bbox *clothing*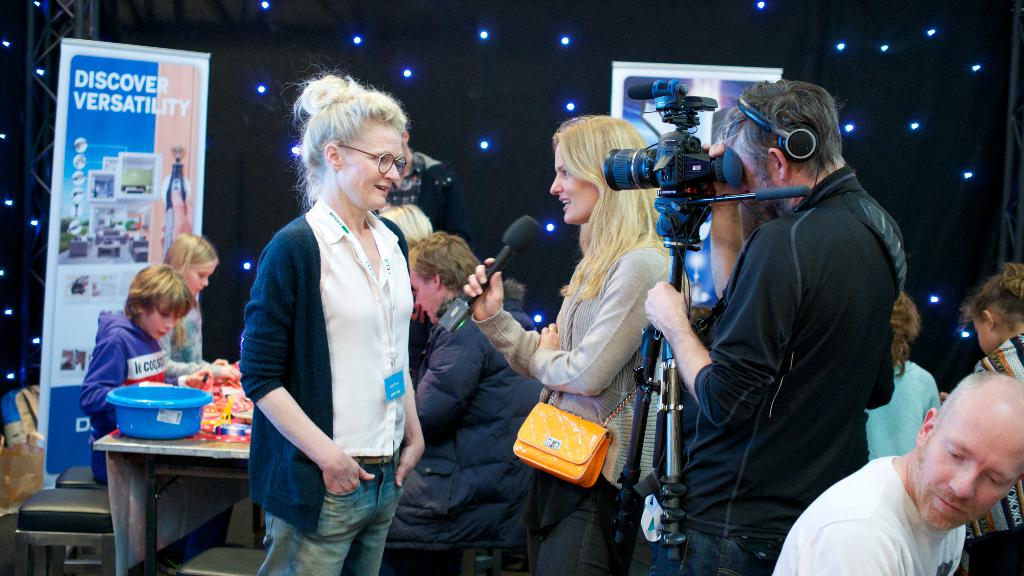
left=70, top=307, right=164, bottom=492
